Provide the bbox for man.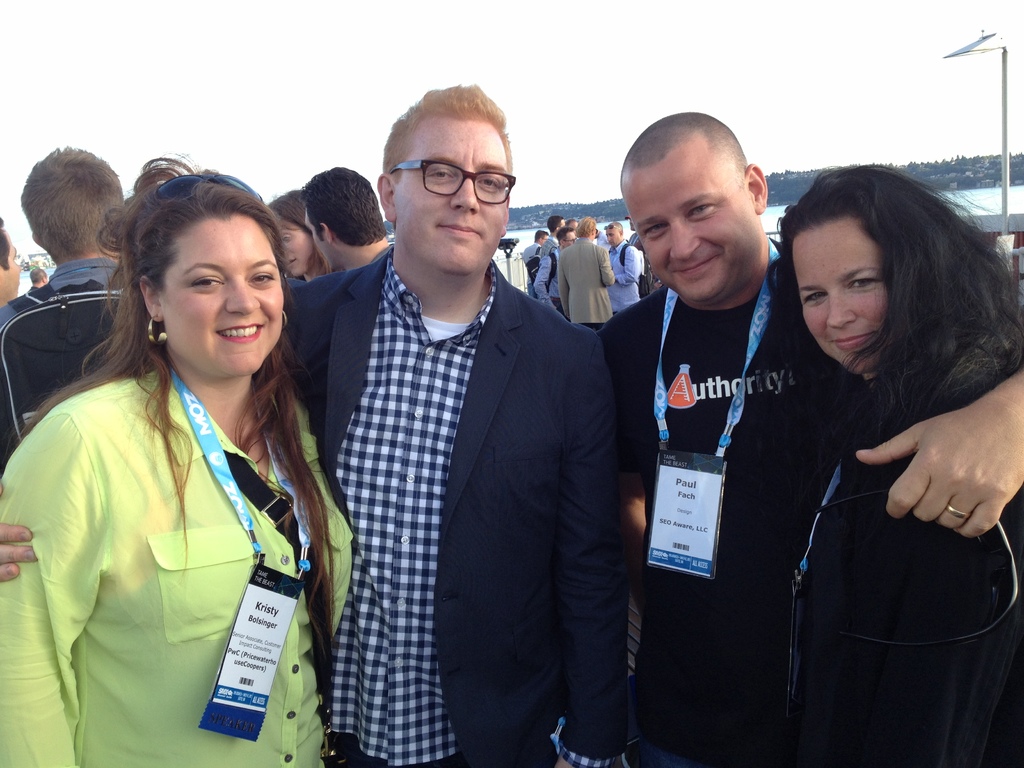
x1=300, y1=167, x2=390, y2=275.
